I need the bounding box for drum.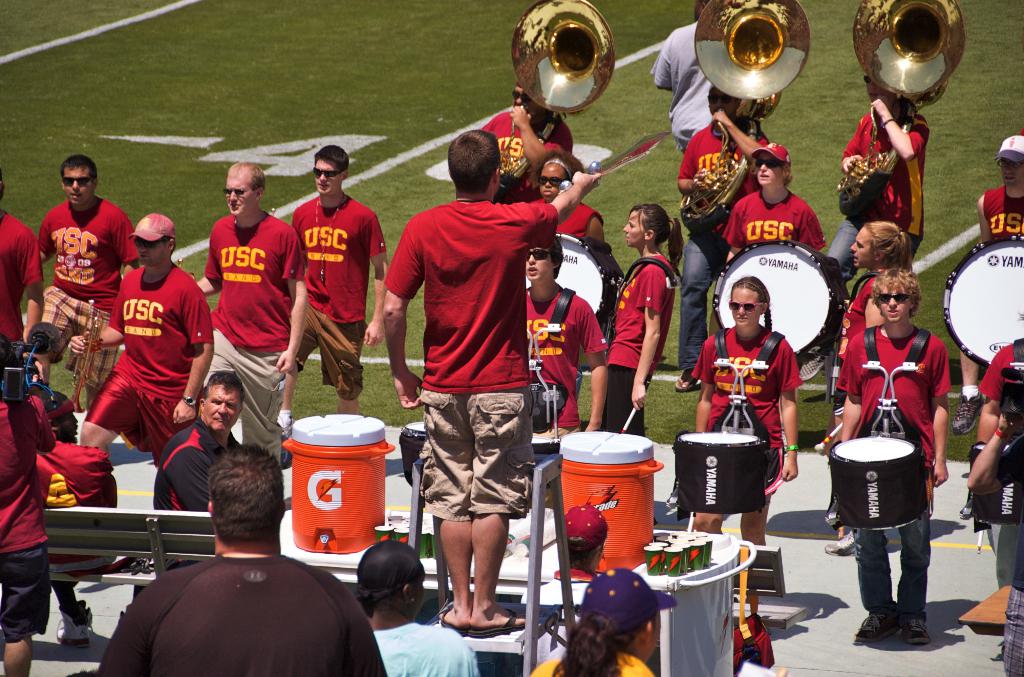
Here it is: <region>944, 234, 1023, 369</region>.
